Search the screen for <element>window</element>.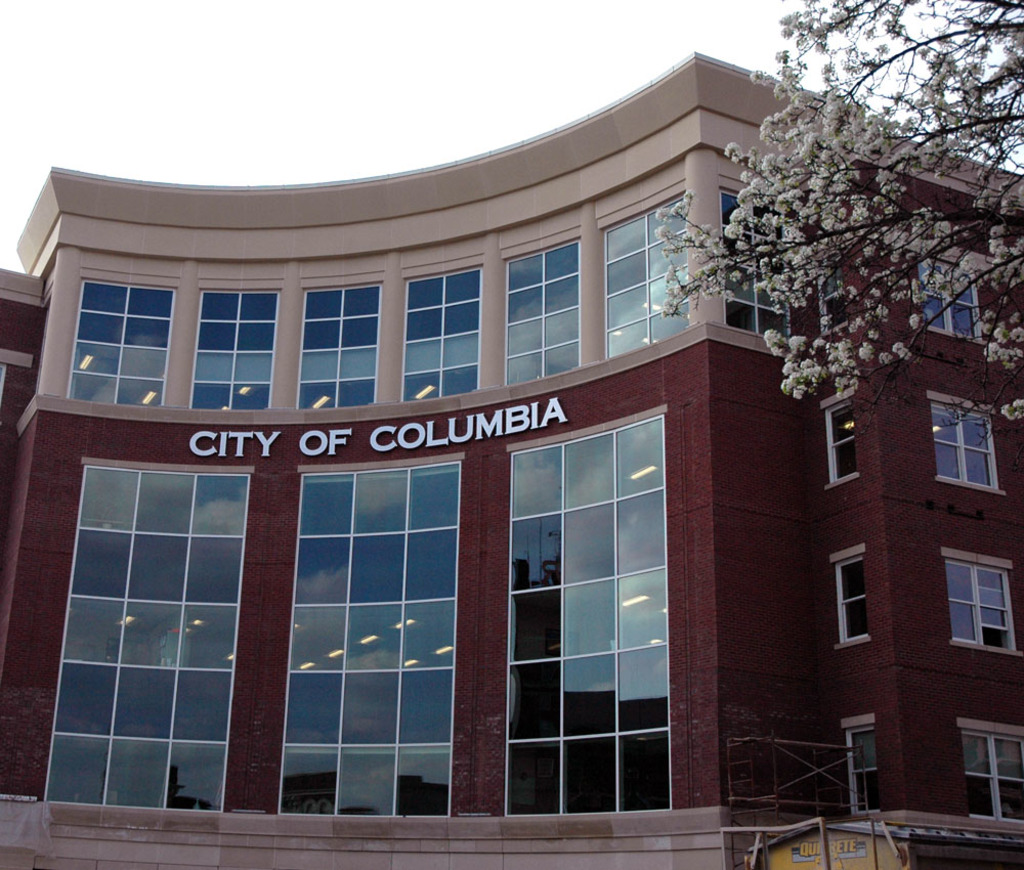
Found at locate(184, 288, 282, 407).
